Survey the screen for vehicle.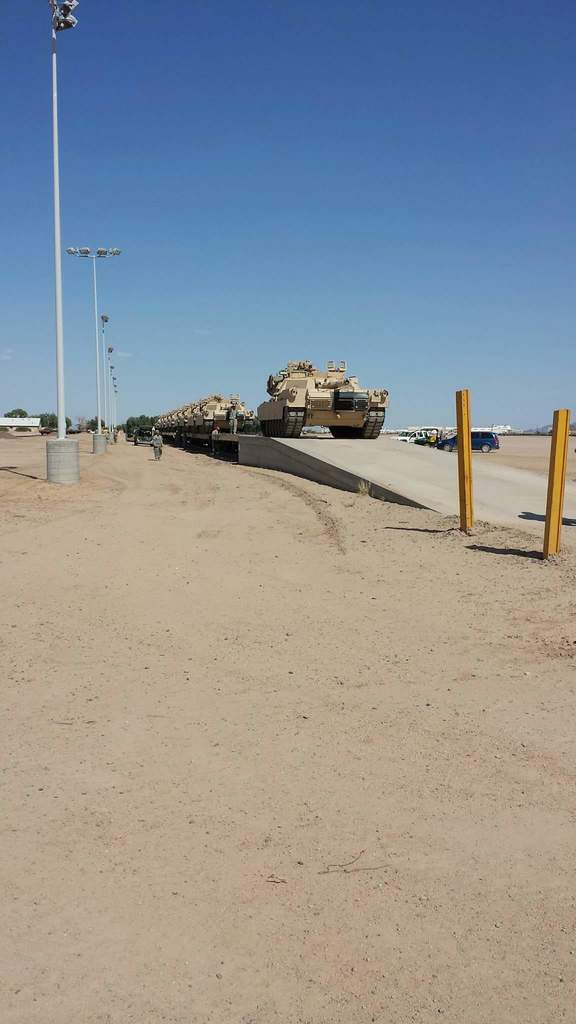
Survey found: <bbox>251, 355, 358, 432</bbox>.
